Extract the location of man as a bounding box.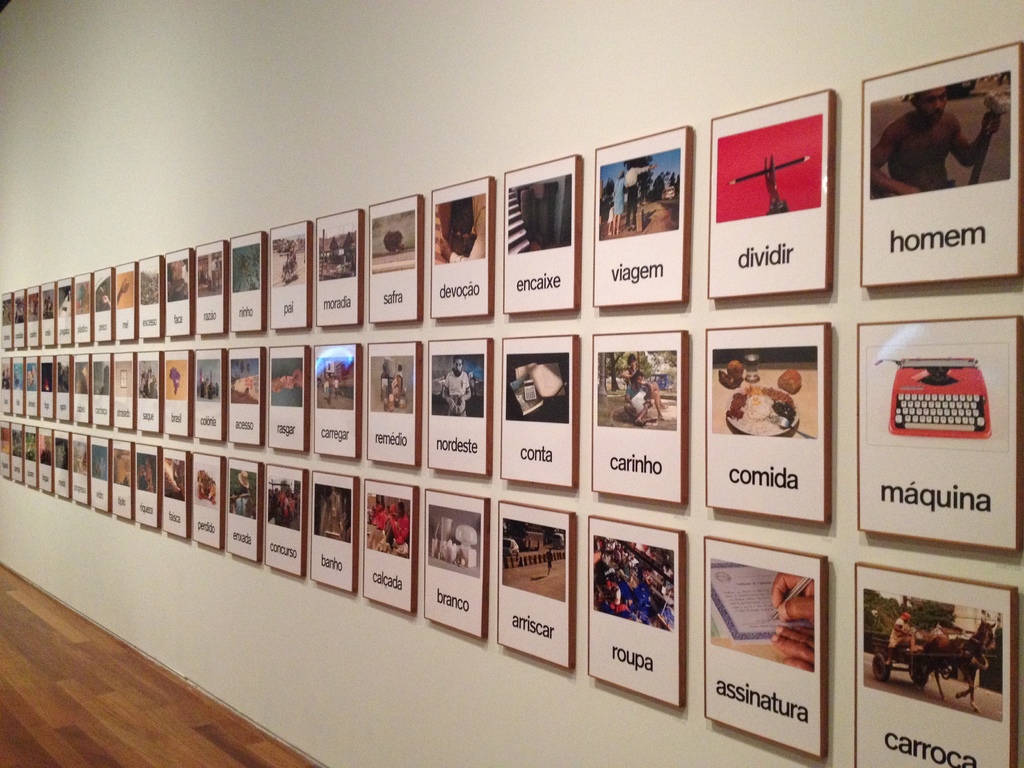
region(620, 156, 659, 236).
